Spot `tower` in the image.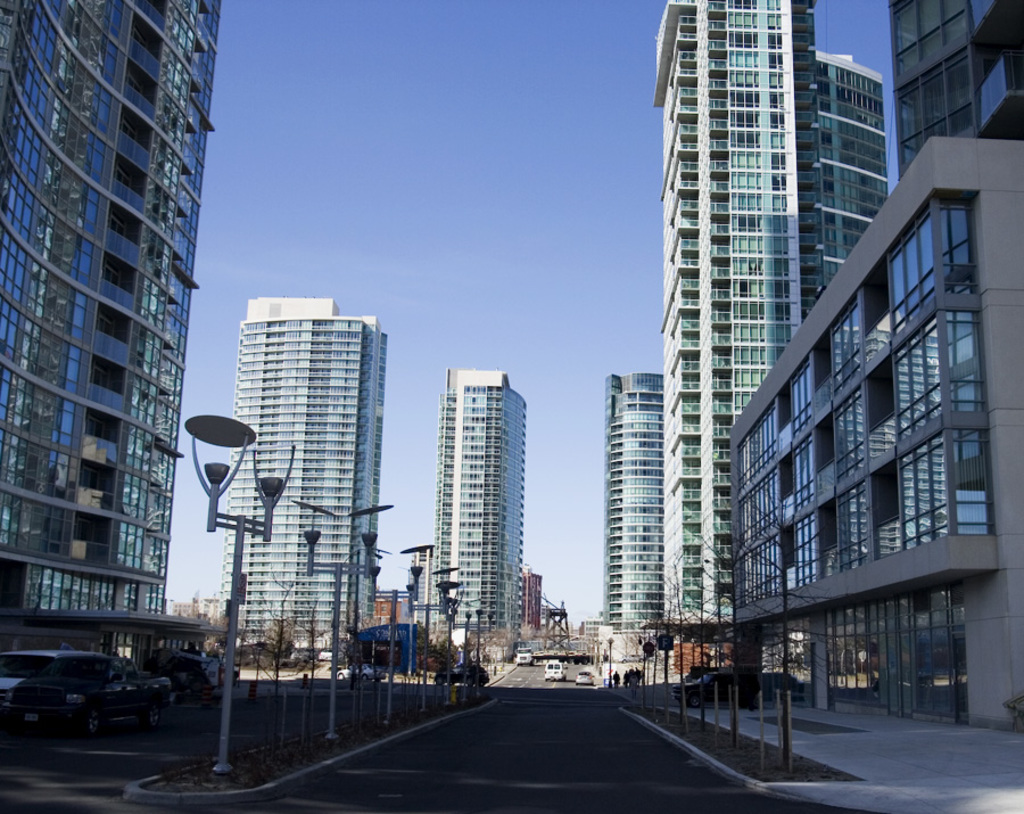
`tower` found at 238:298:374:644.
